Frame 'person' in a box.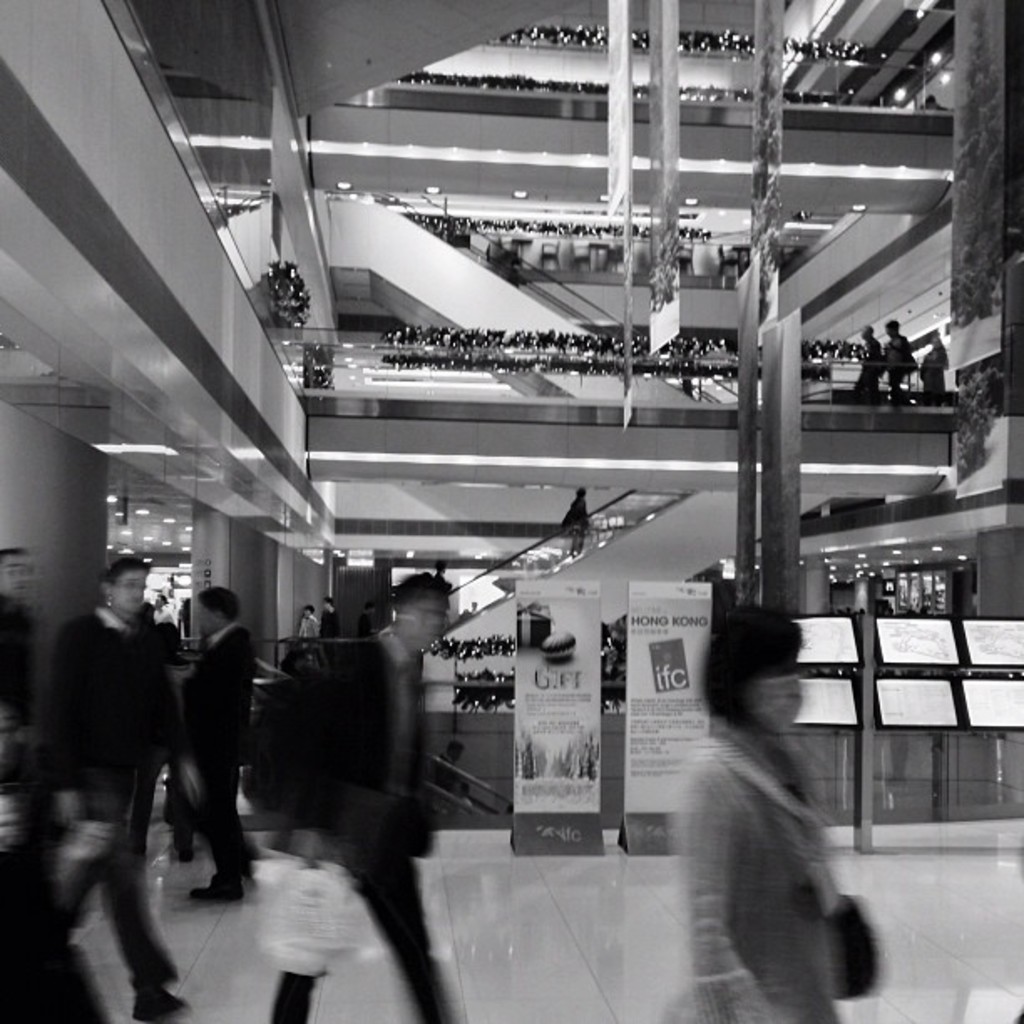
0 716 59 1022.
